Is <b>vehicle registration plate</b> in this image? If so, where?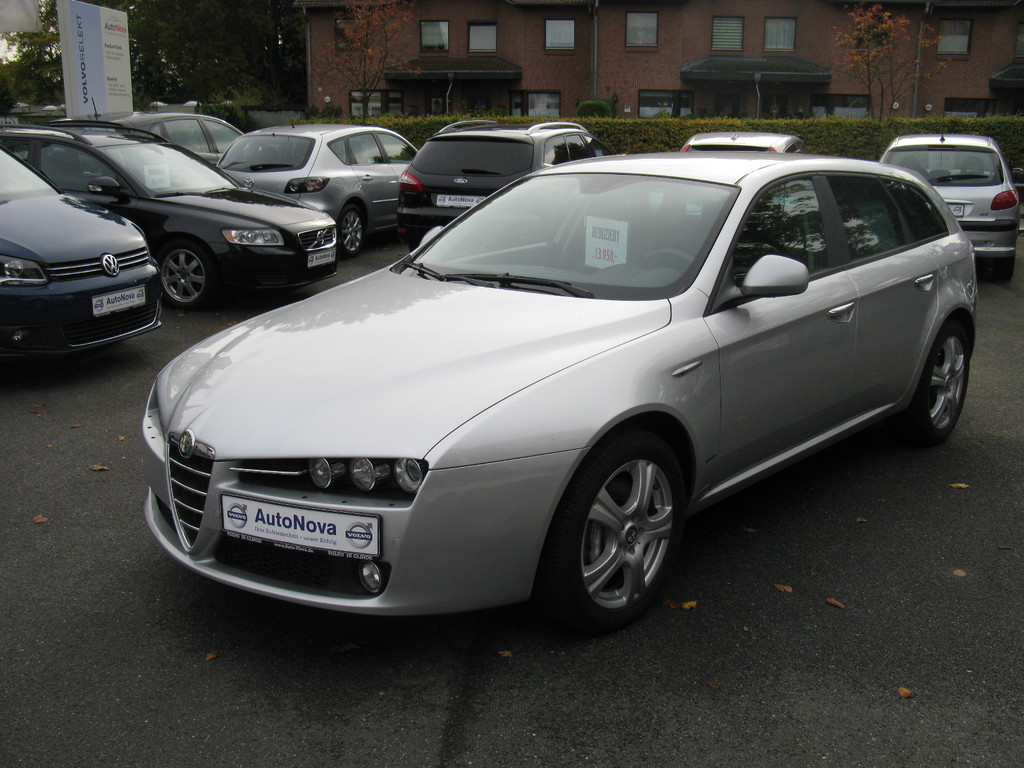
Yes, at region(306, 246, 334, 268).
